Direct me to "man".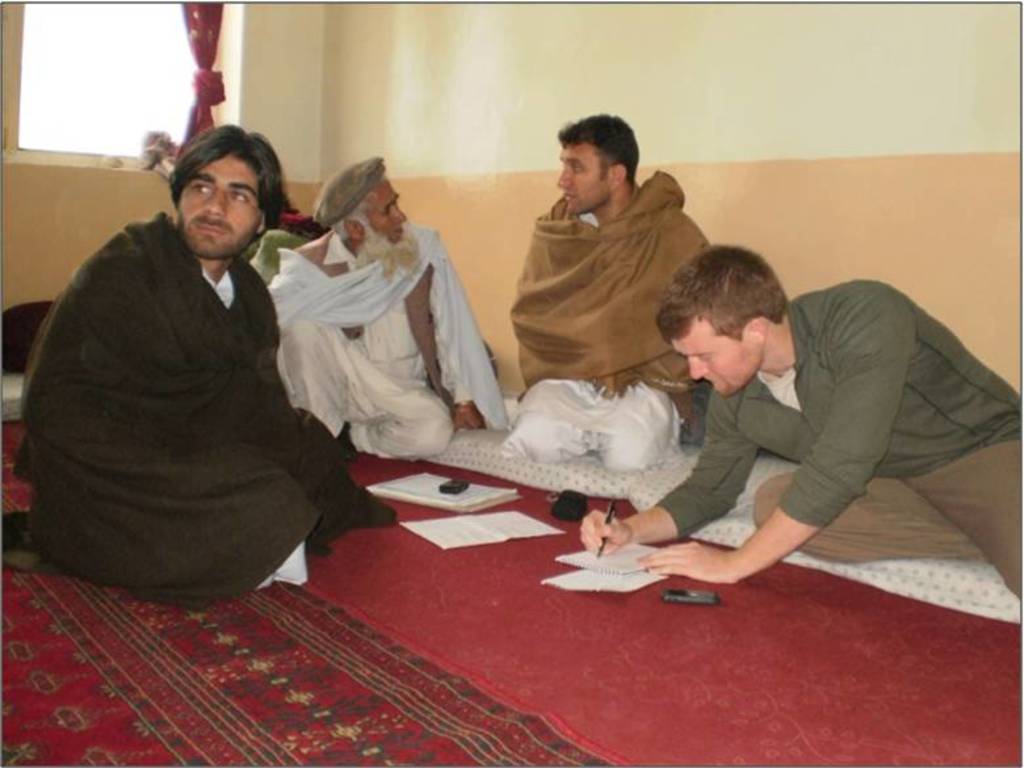
Direction: [269,150,496,463].
